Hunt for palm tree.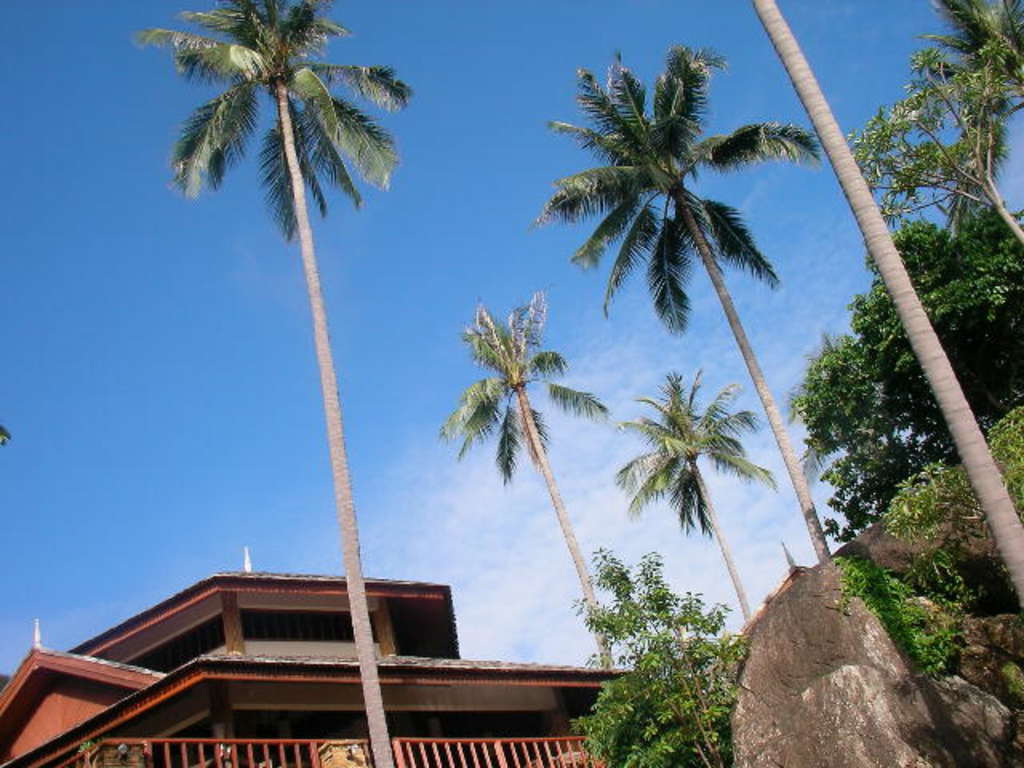
Hunted down at 435,283,614,672.
